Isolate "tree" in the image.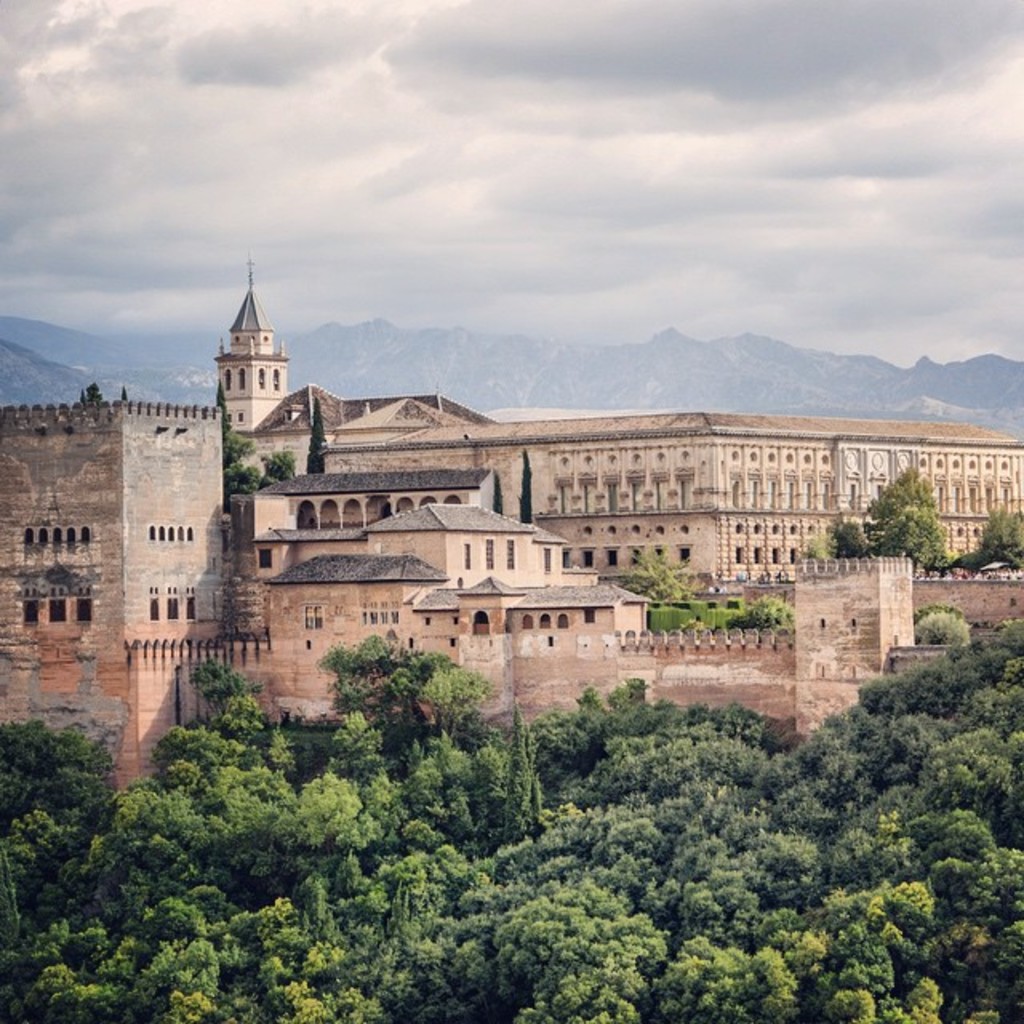
Isolated region: Rect(914, 613, 989, 651).
